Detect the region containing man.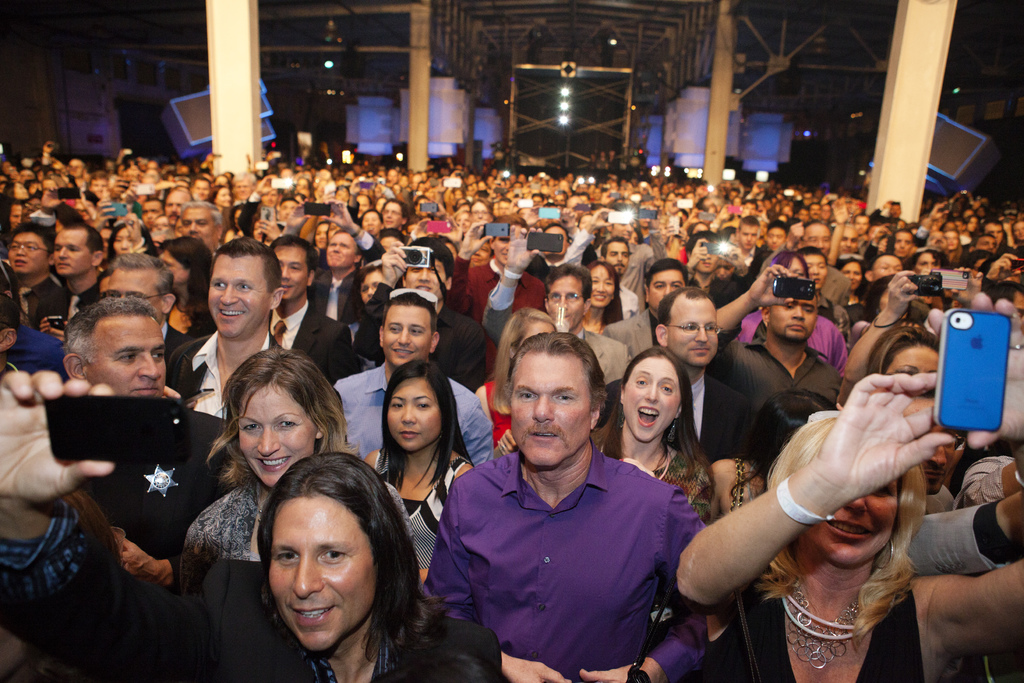
(left=67, top=159, right=91, bottom=180).
